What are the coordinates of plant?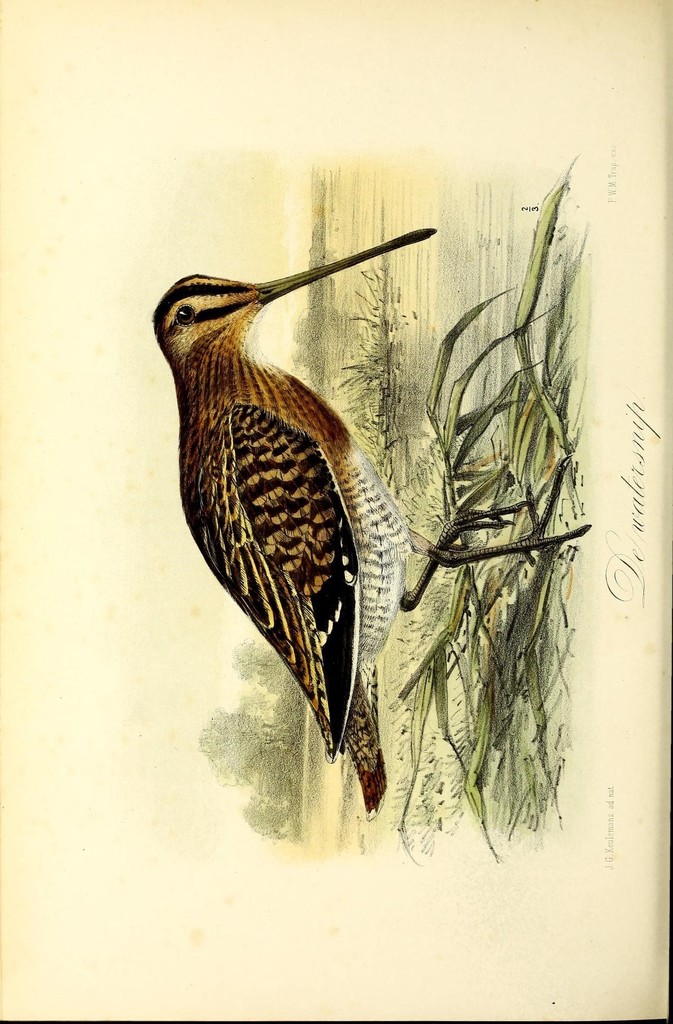
BBox(369, 150, 598, 861).
